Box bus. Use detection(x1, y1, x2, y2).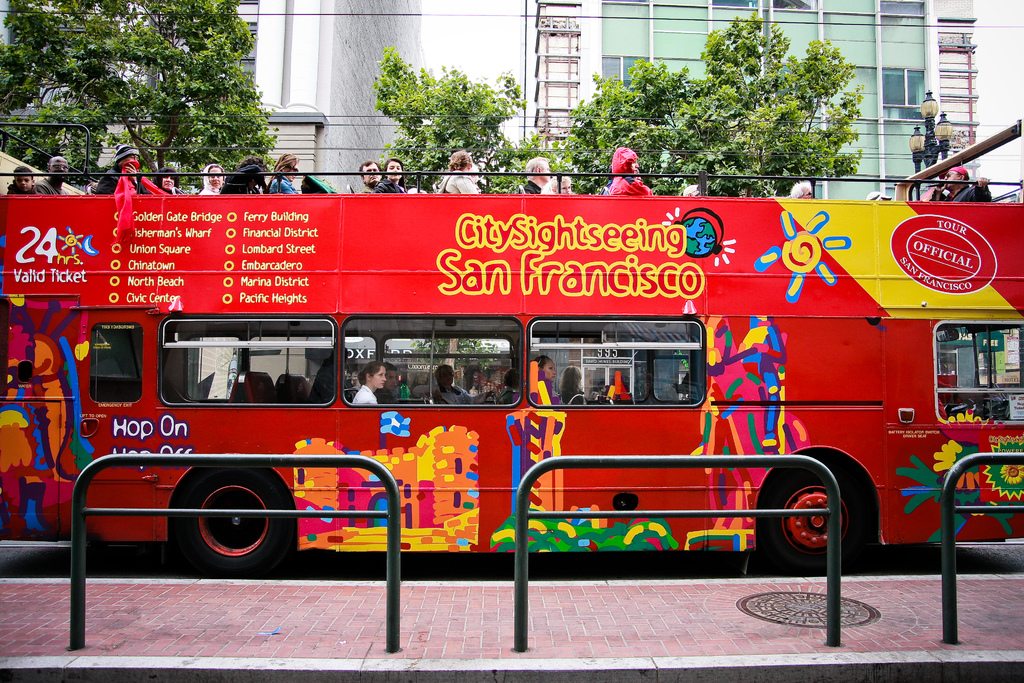
detection(1, 120, 1023, 578).
